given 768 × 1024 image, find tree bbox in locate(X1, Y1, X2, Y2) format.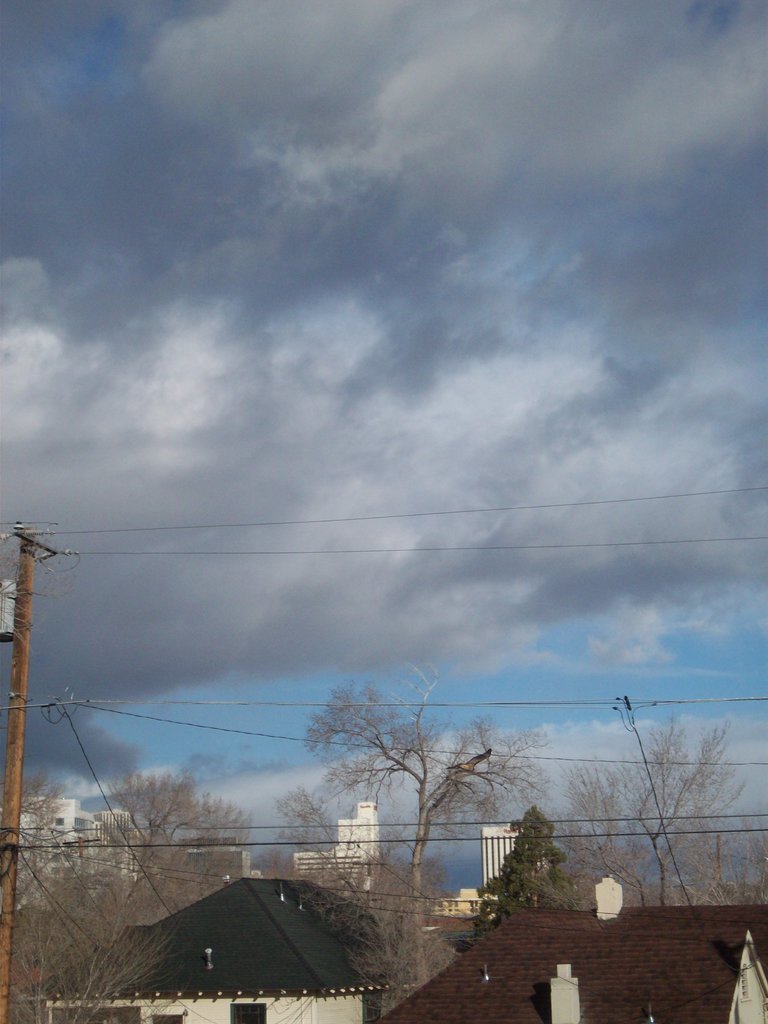
locate(0, 841, 88, 1021).
